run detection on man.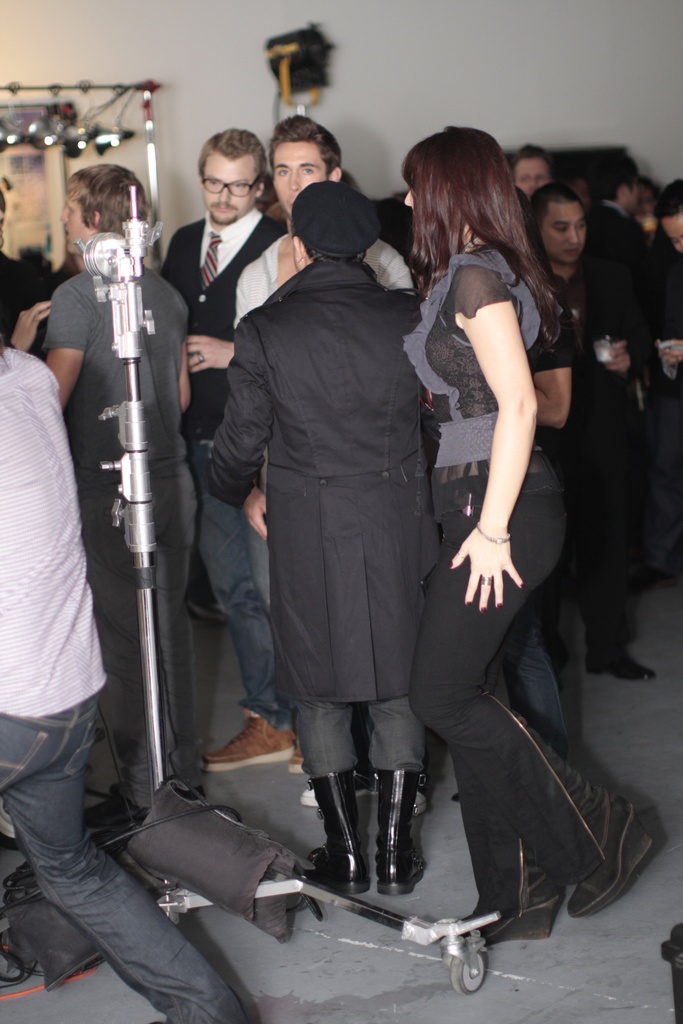
Result: [0, 182, 53, 347].
